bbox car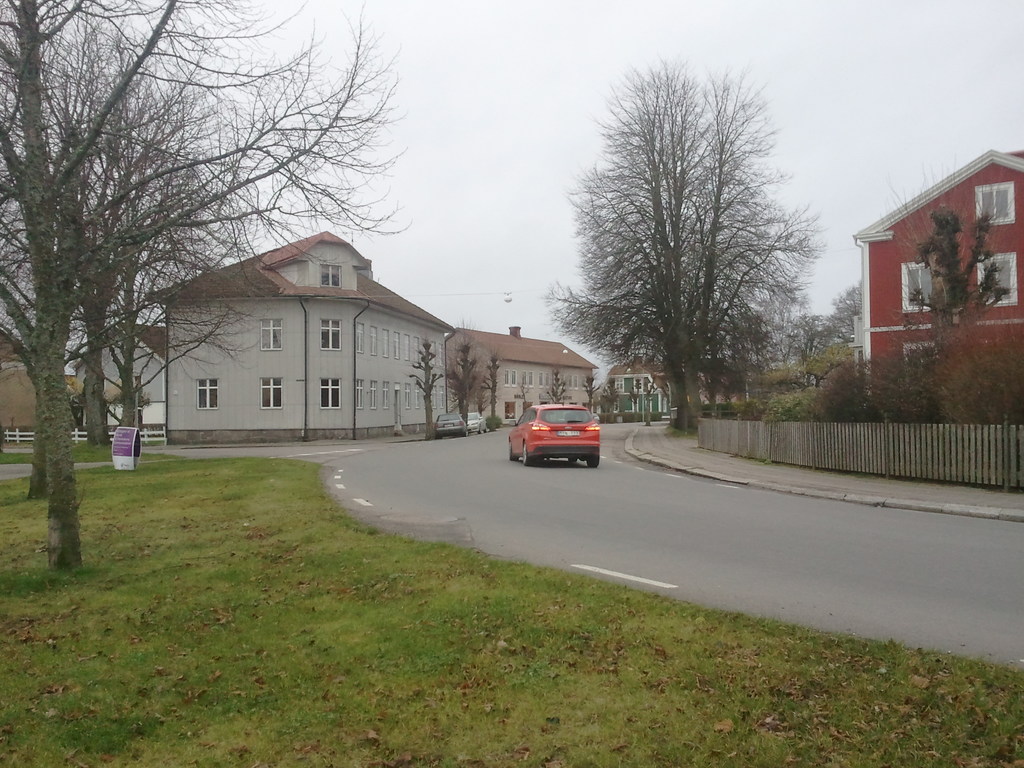
pyautogui.locateOnScreen(463, 410, 490, 436)
